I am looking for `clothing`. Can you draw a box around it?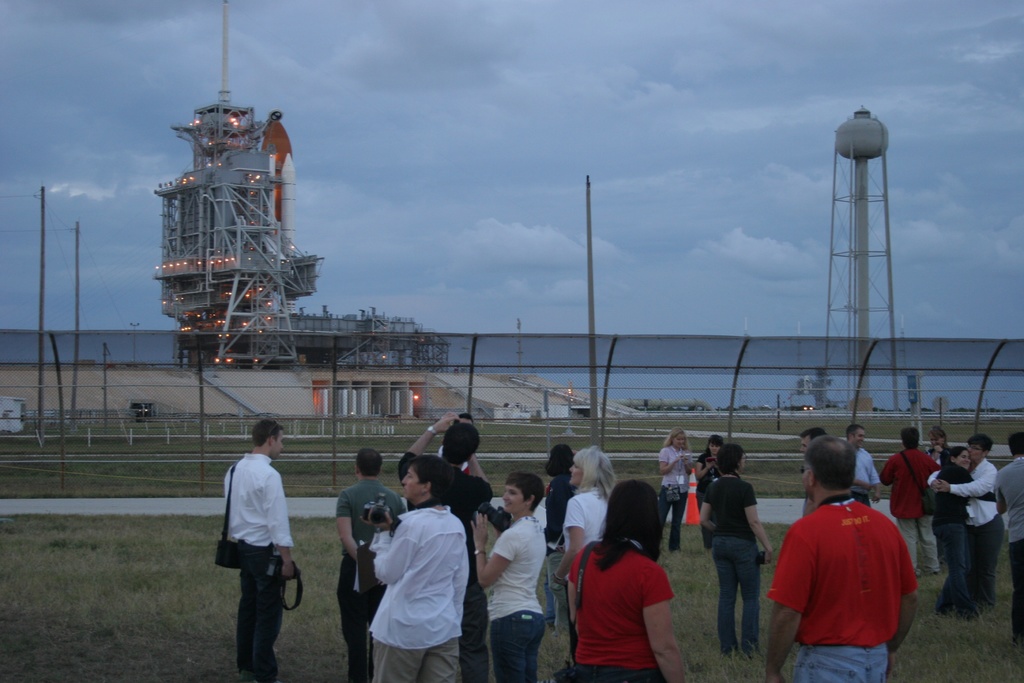
Sure, the bounding box is (x1=925, y1=468, x2=1002, y2=601).
